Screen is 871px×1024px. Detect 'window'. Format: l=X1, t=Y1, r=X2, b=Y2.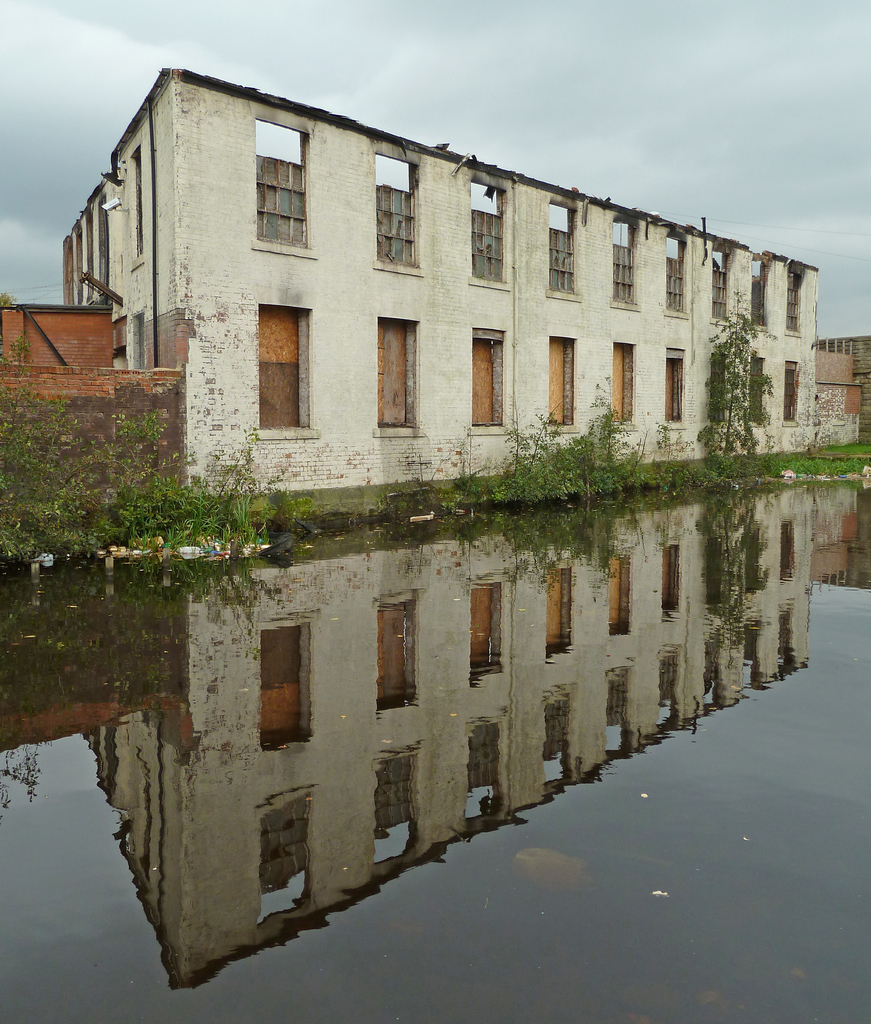
l=778, t=266, r=797, b=331.
